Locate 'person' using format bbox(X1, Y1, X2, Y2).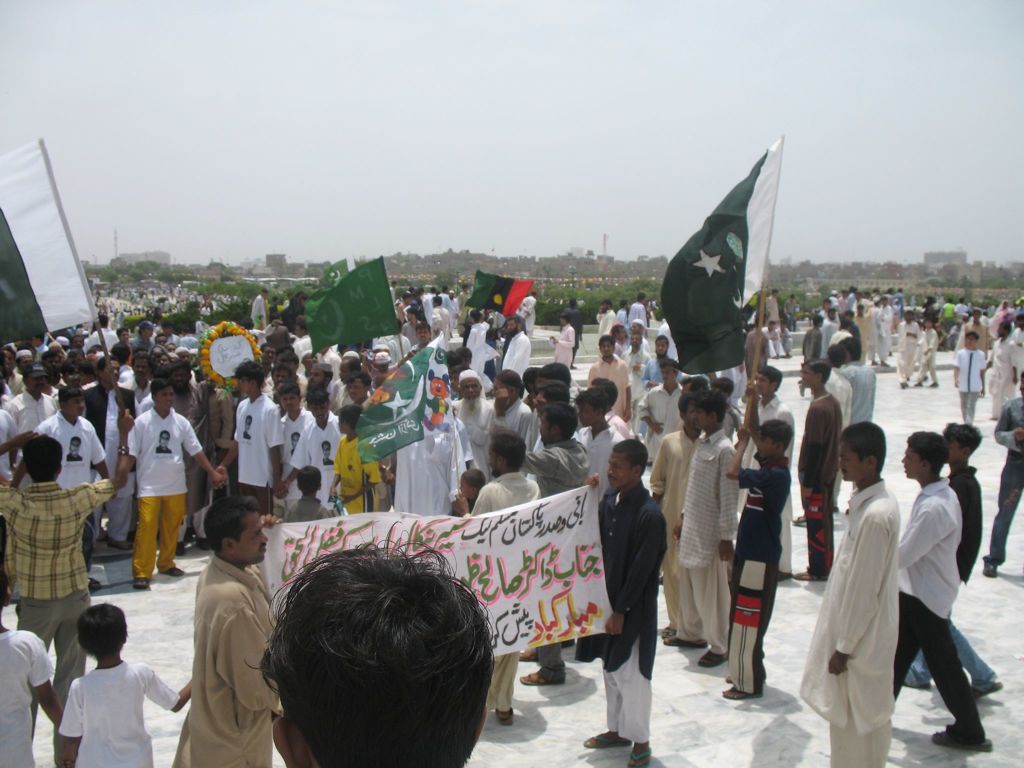
bbox(124, 375, 225, 585).
